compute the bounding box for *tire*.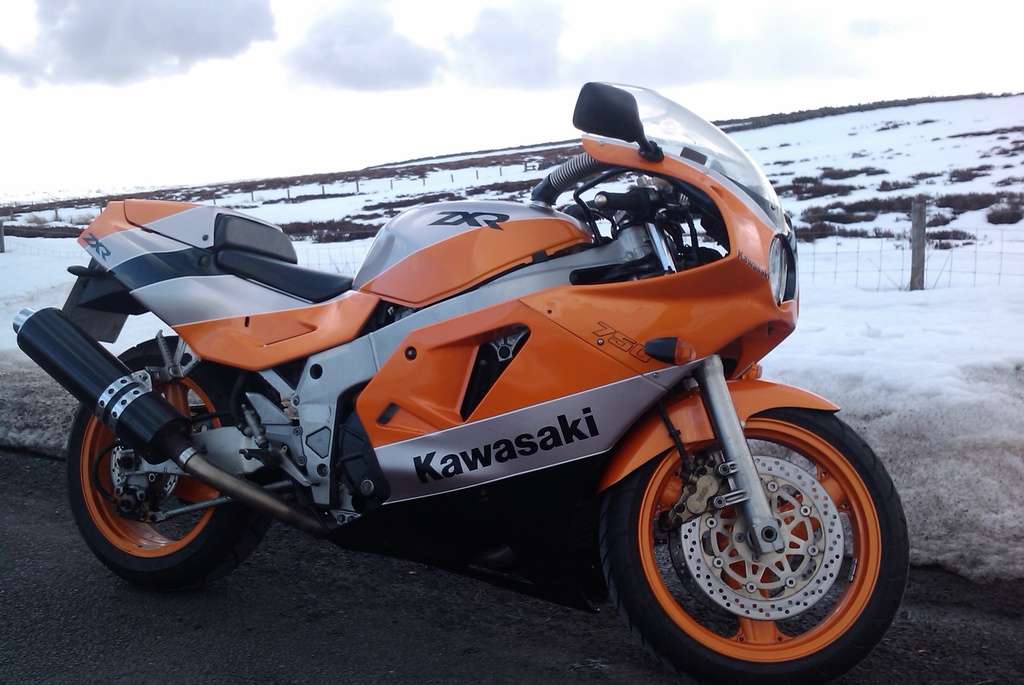
bbox(597, 401, 913, 684).
